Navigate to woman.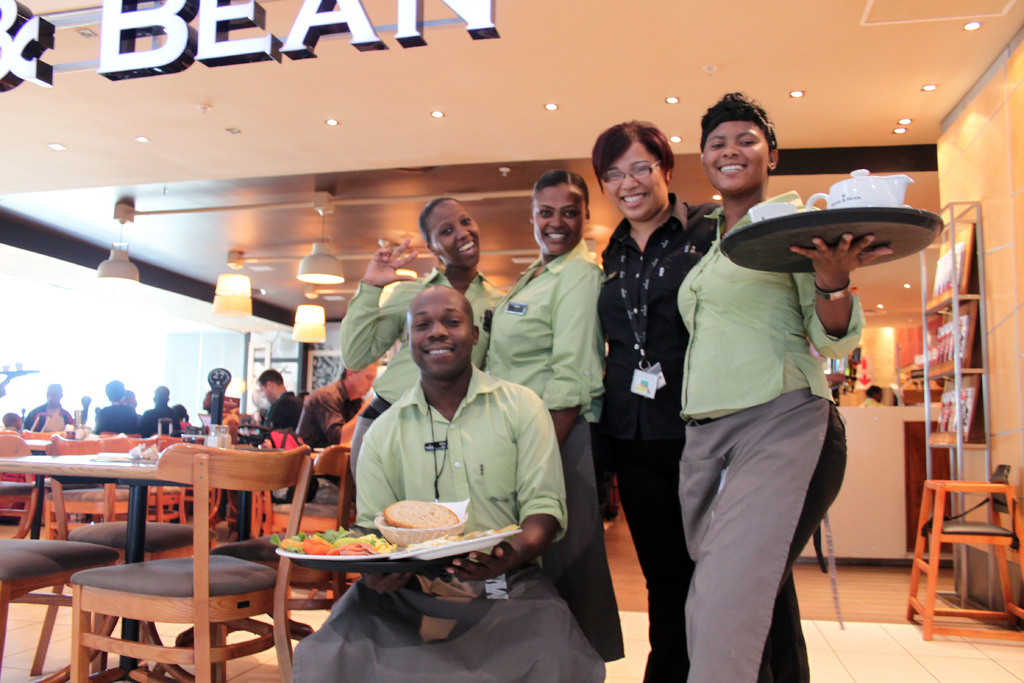
Navigation target: [334,191,501,491].
